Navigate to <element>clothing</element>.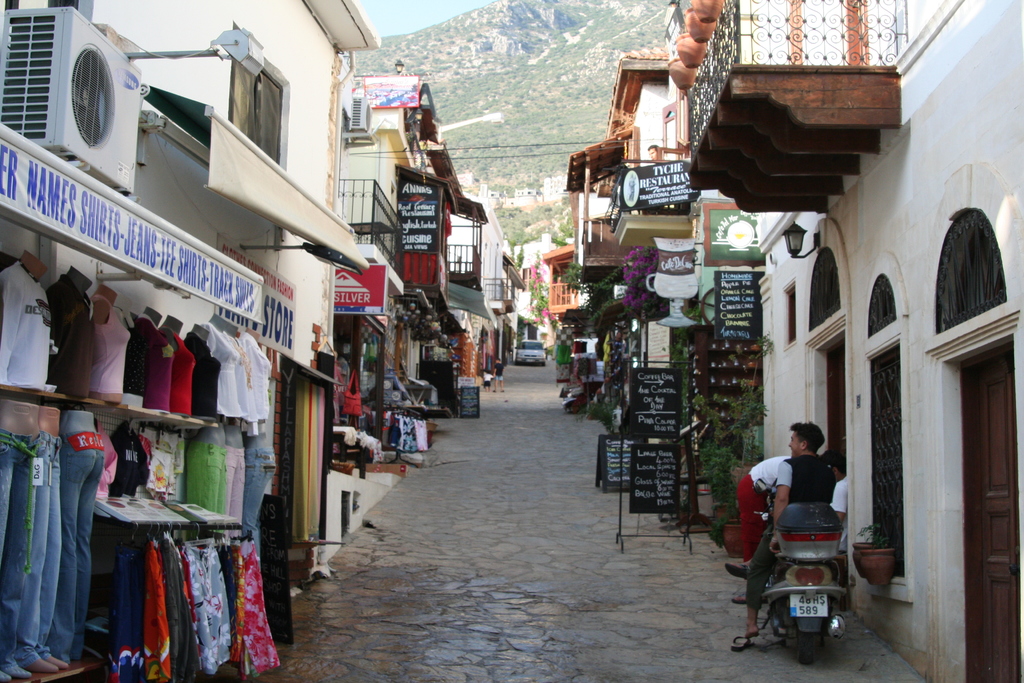
Navigation target: x1=0, y1=437, x2=43, y2=675.
